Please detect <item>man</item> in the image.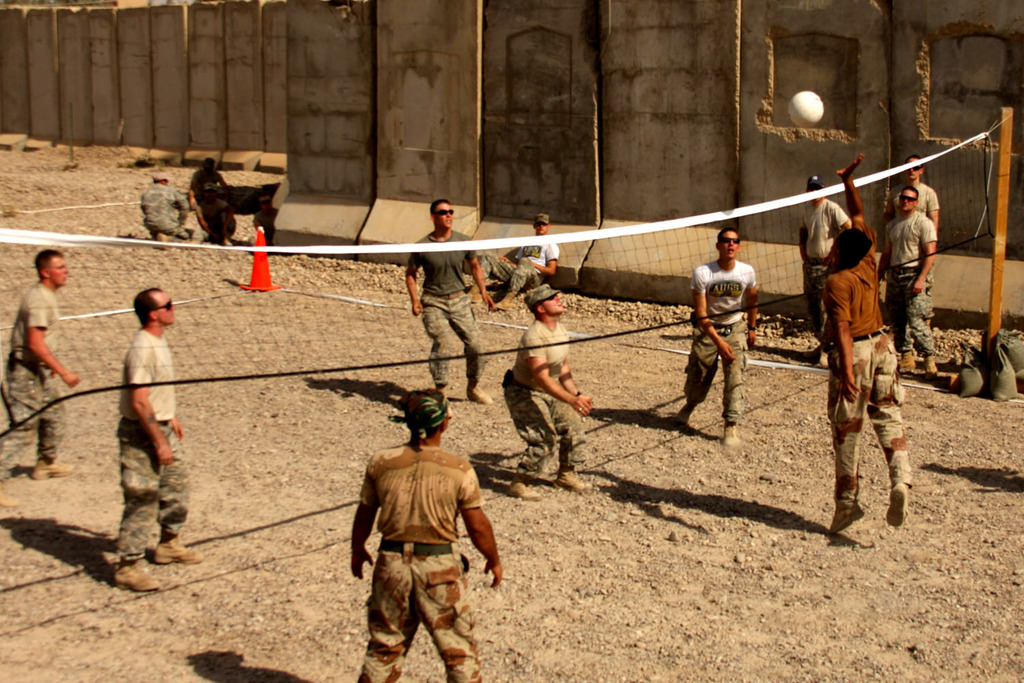
rect(0, 249, 84, 507).
